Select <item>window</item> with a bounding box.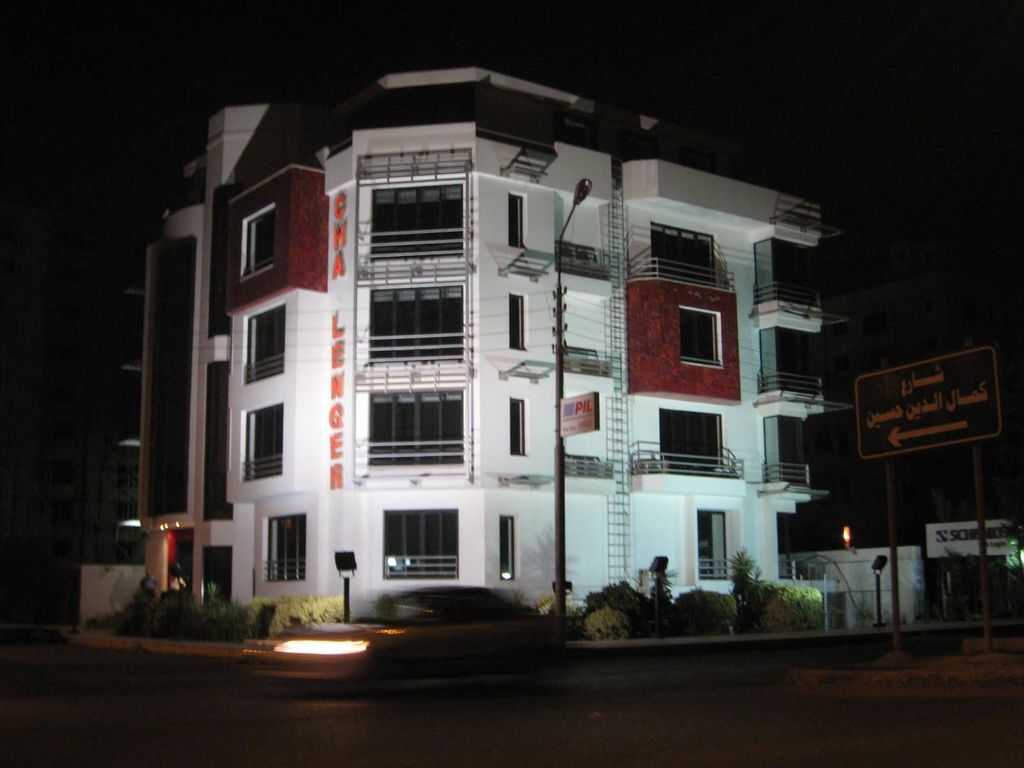
[493, 512, 515, 574].
